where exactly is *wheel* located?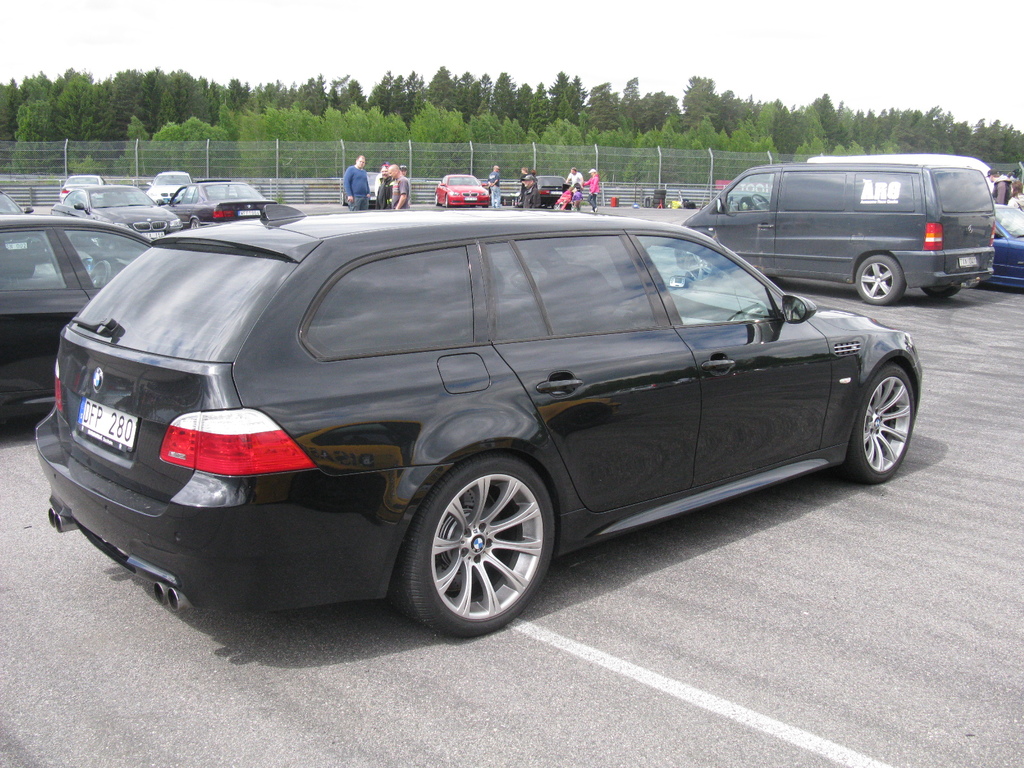
Its bounding box is (left=436, top=193, right=442, bottom=204).
